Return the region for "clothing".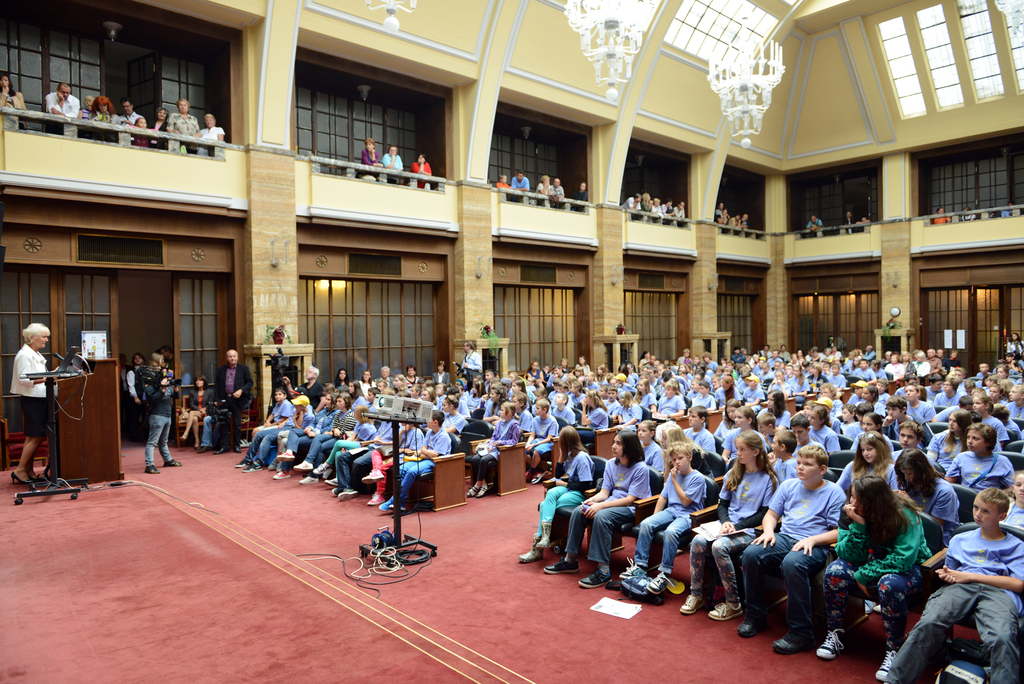
bbox=(988, 413, 1010, 444).
